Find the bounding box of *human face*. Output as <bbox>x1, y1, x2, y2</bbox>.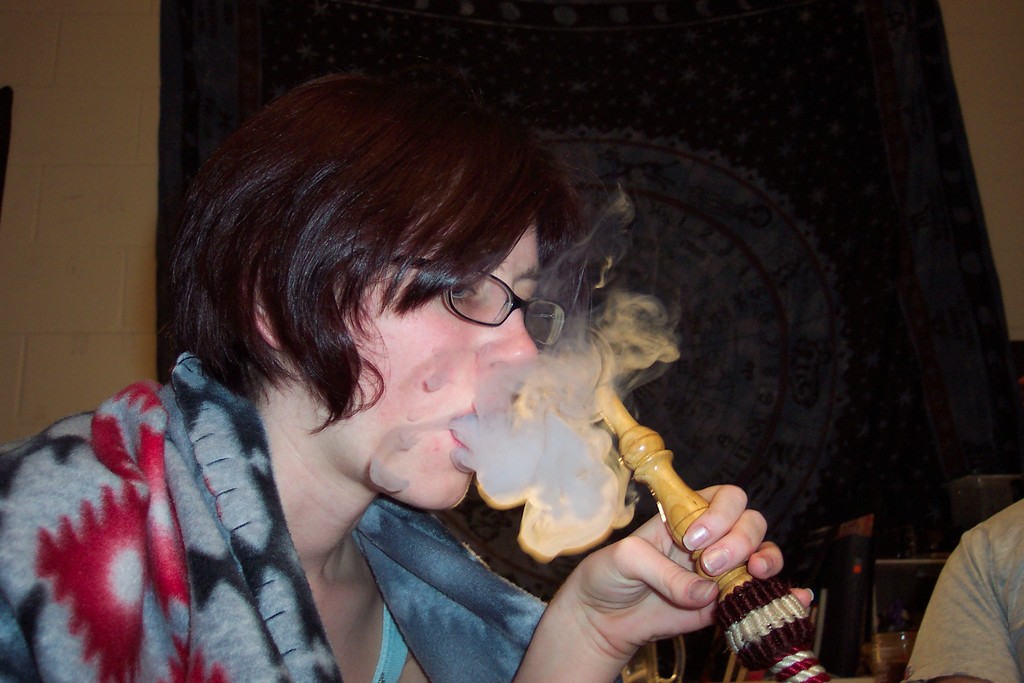
<bbox>305, 224, 541, 509</bbox>.
